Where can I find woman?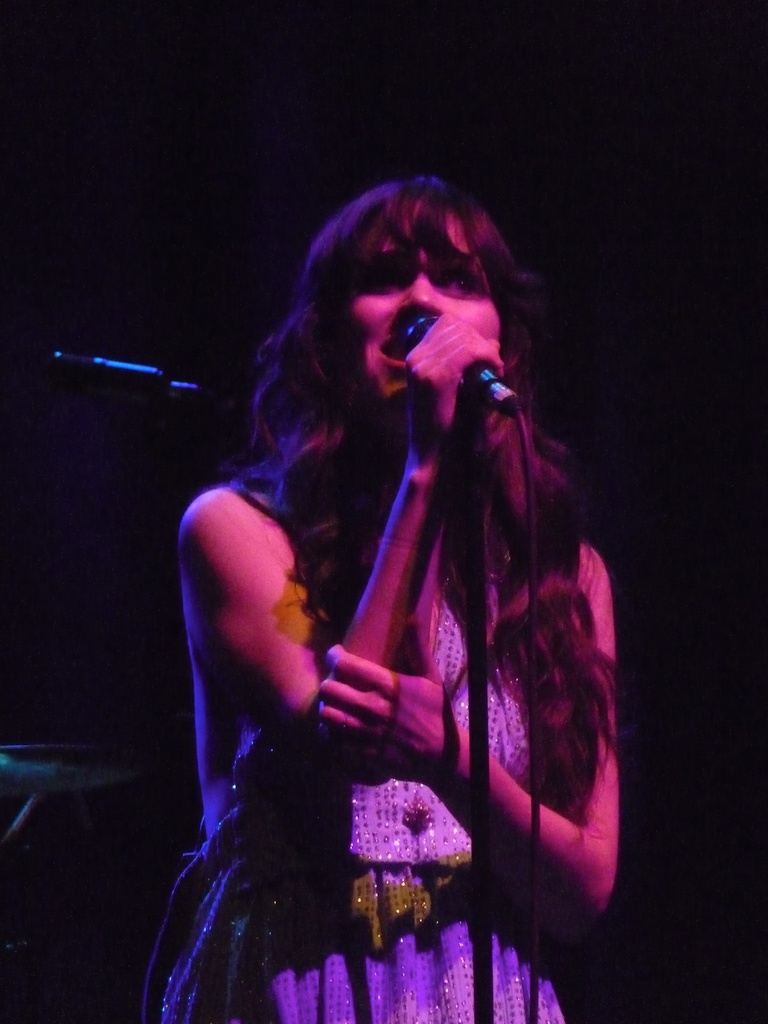
You can find it at (115,156,663,996).
